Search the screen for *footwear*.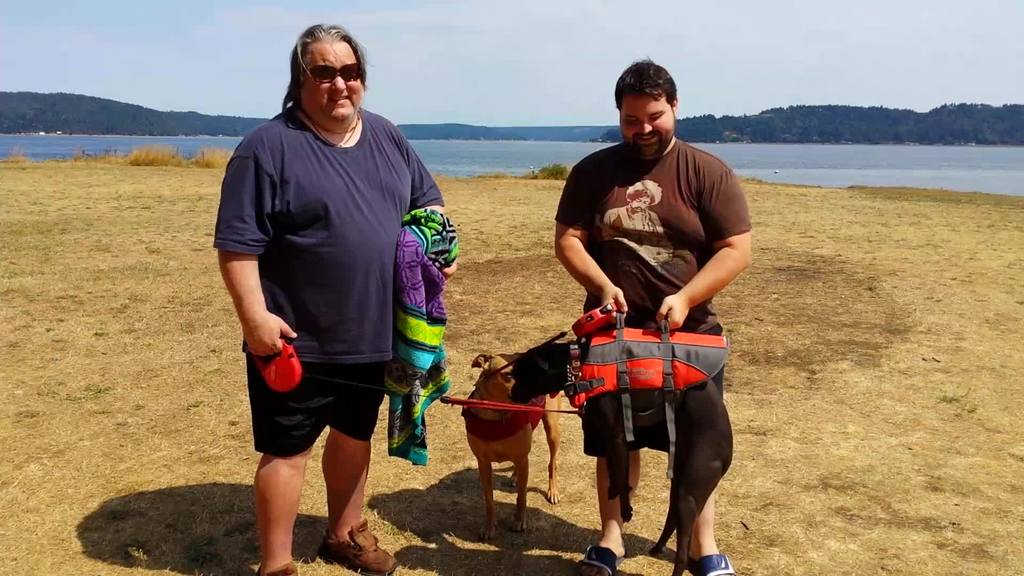
Found at x1=582 y1=545 x2=629 y2=575.
